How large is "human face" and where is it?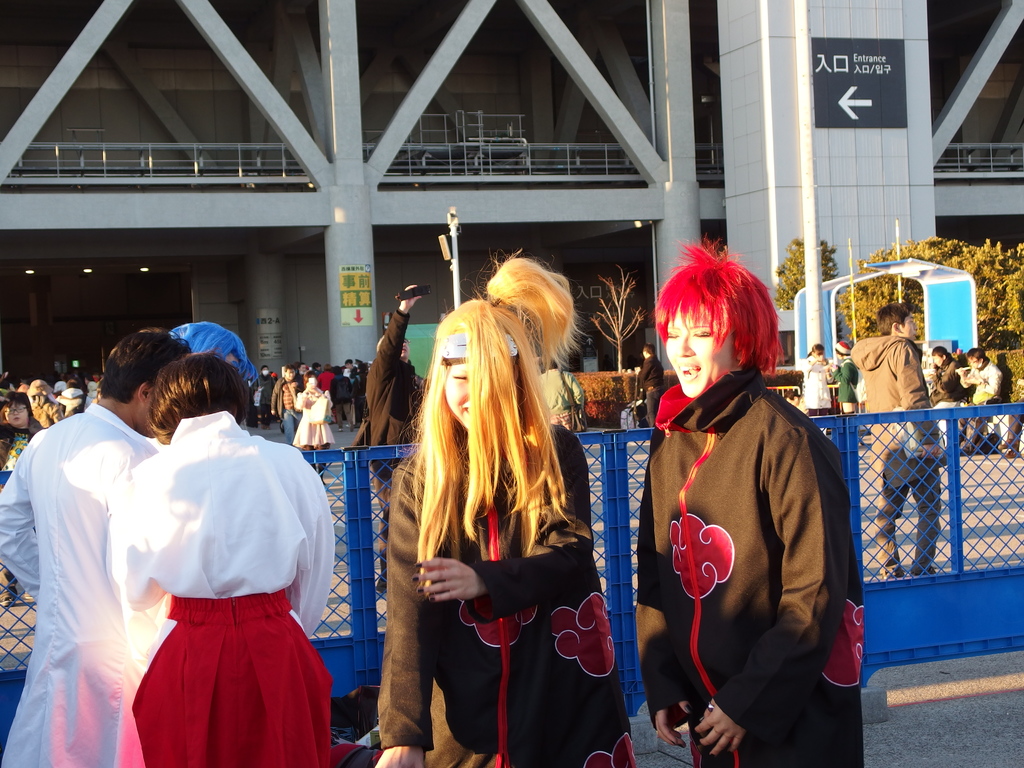
Bounding box: pyautogui.locateOnScreen(899, 309, 918, 339).
